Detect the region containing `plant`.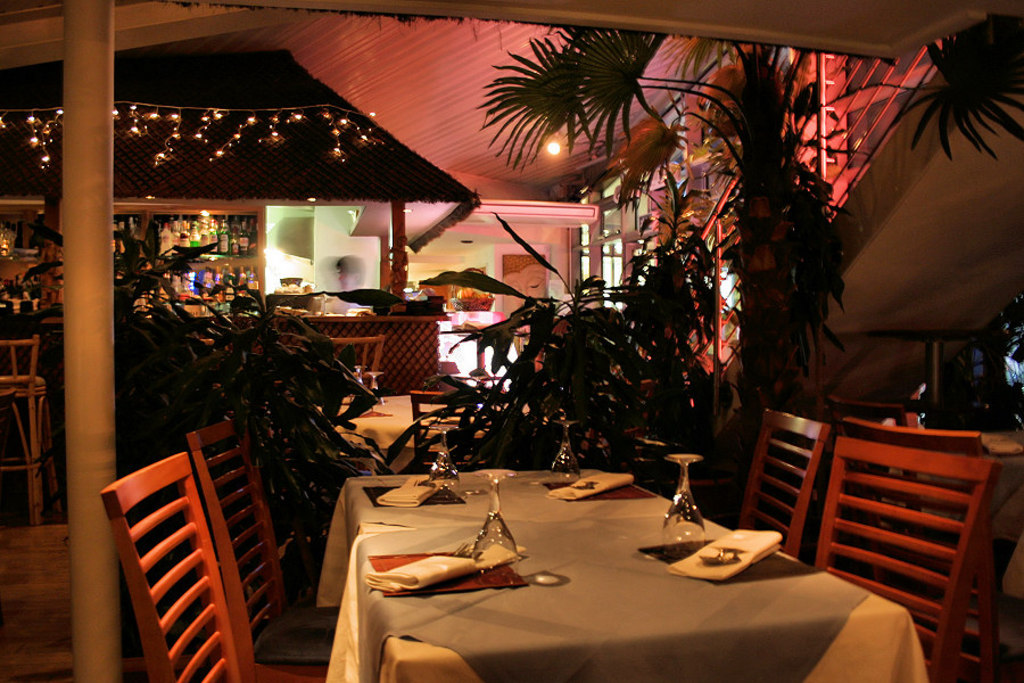
BBox(368, 158, 755, 524).
